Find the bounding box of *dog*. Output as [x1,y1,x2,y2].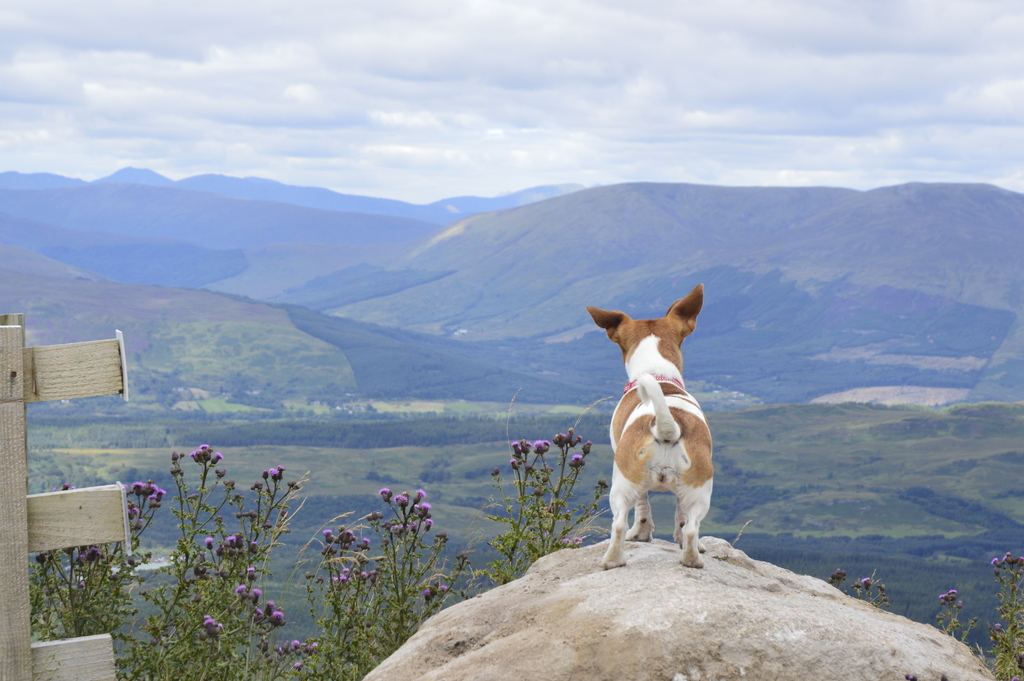
[585,281,716,568].
